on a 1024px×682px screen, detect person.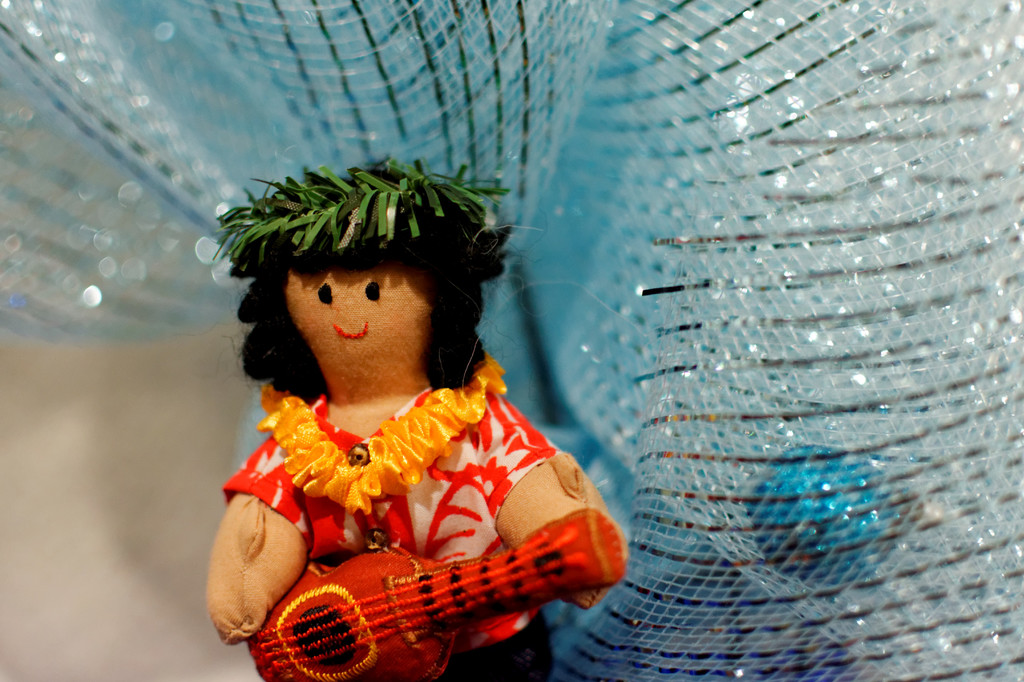
locate(172, 189, 623, 670).
